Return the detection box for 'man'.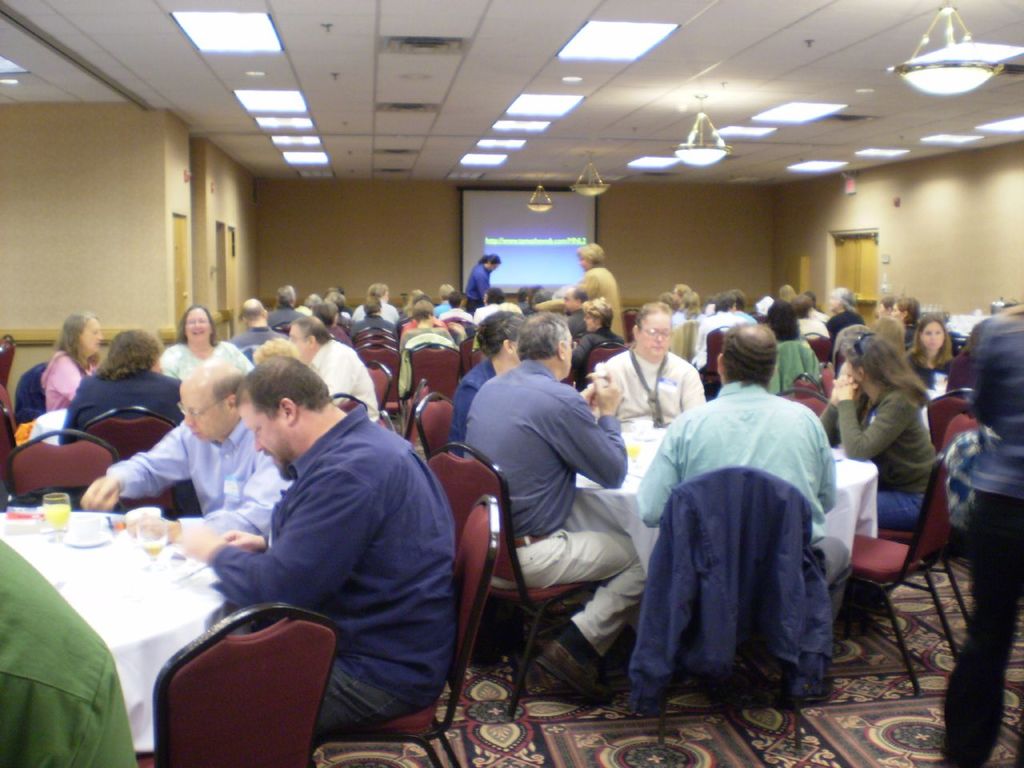
(x1=82, y1=362, x2=301, y2=533).
